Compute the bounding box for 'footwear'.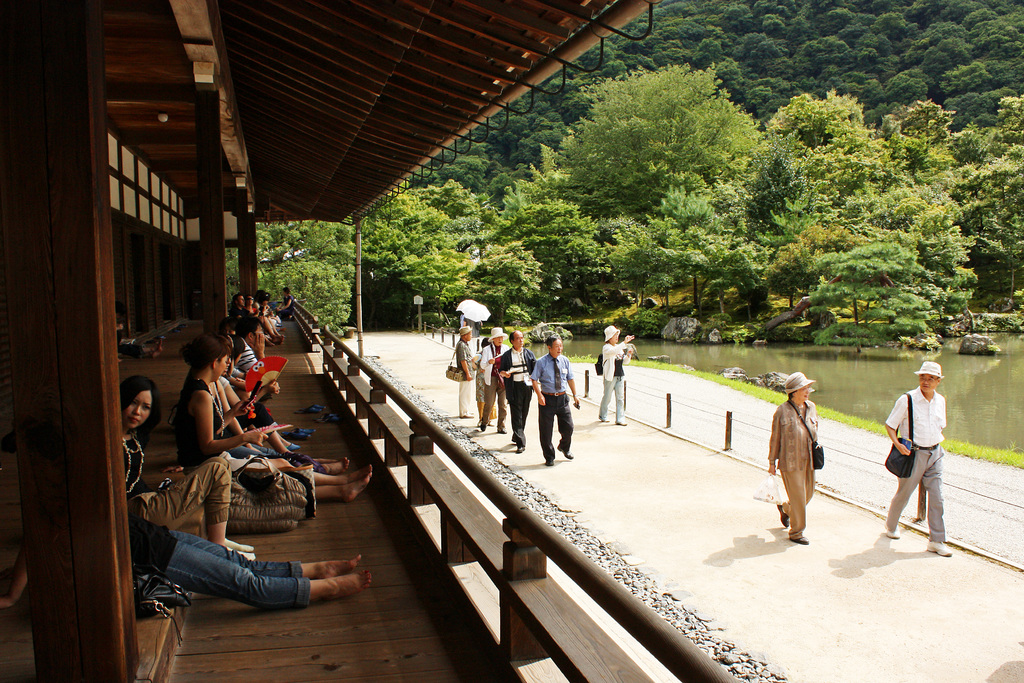
{"x1": 465, "y1": 411, "x2": 474, "y2": 415}.
